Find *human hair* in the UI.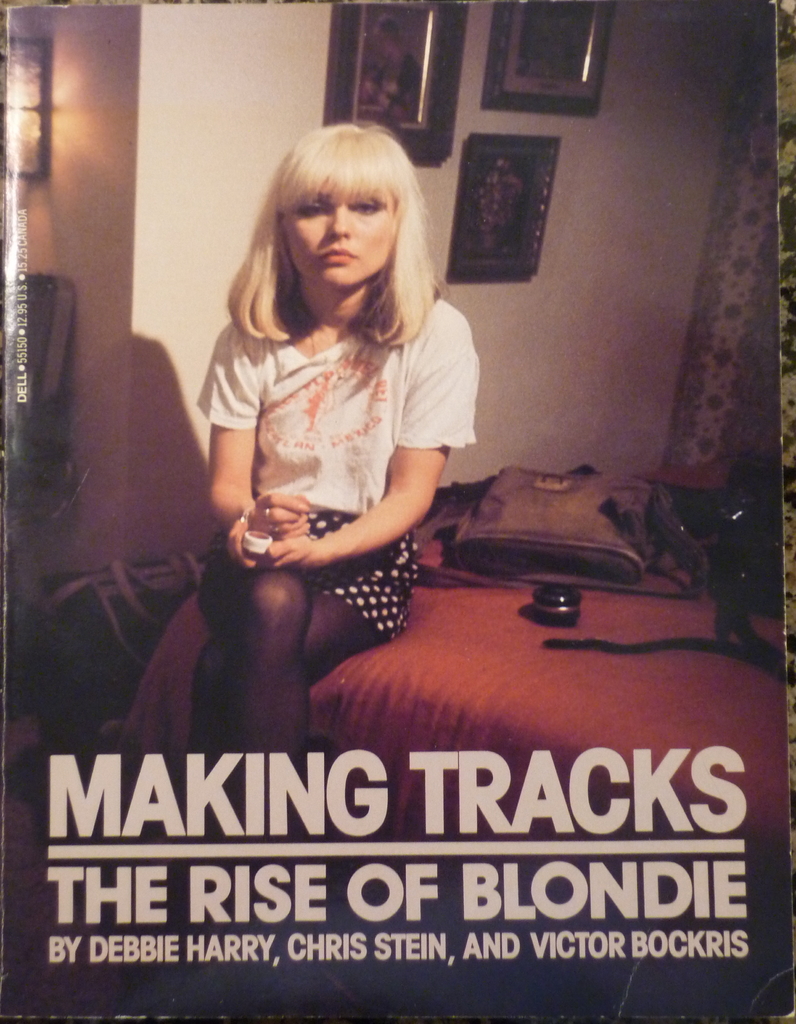
UI element at 233, 115, 441, 376.
